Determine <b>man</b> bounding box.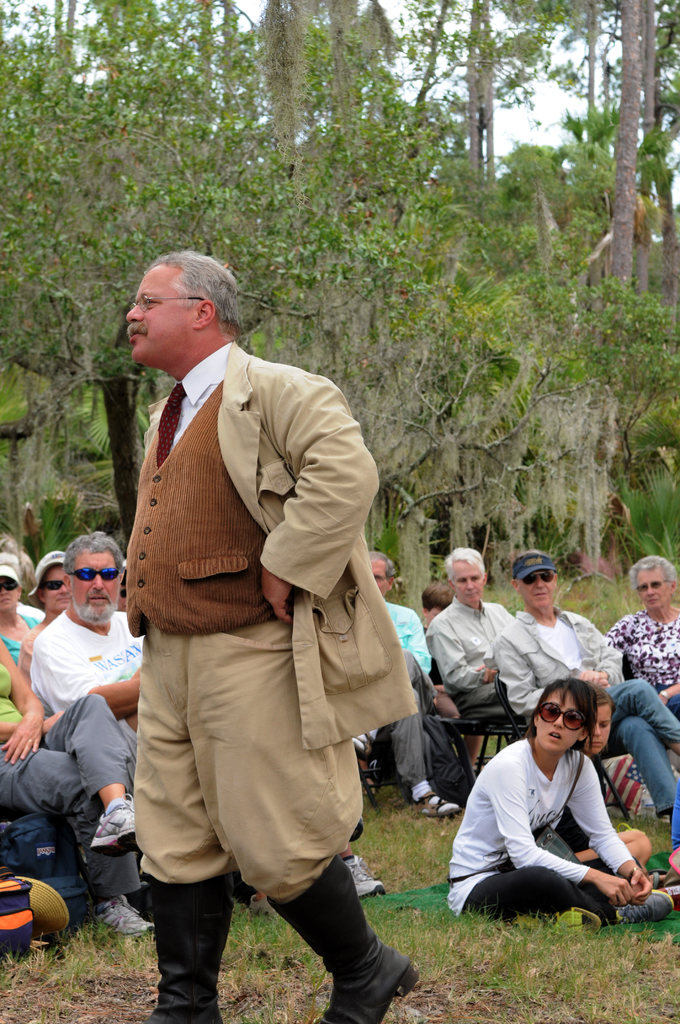
Determined: bbox=[20, 550, 70, 676].
